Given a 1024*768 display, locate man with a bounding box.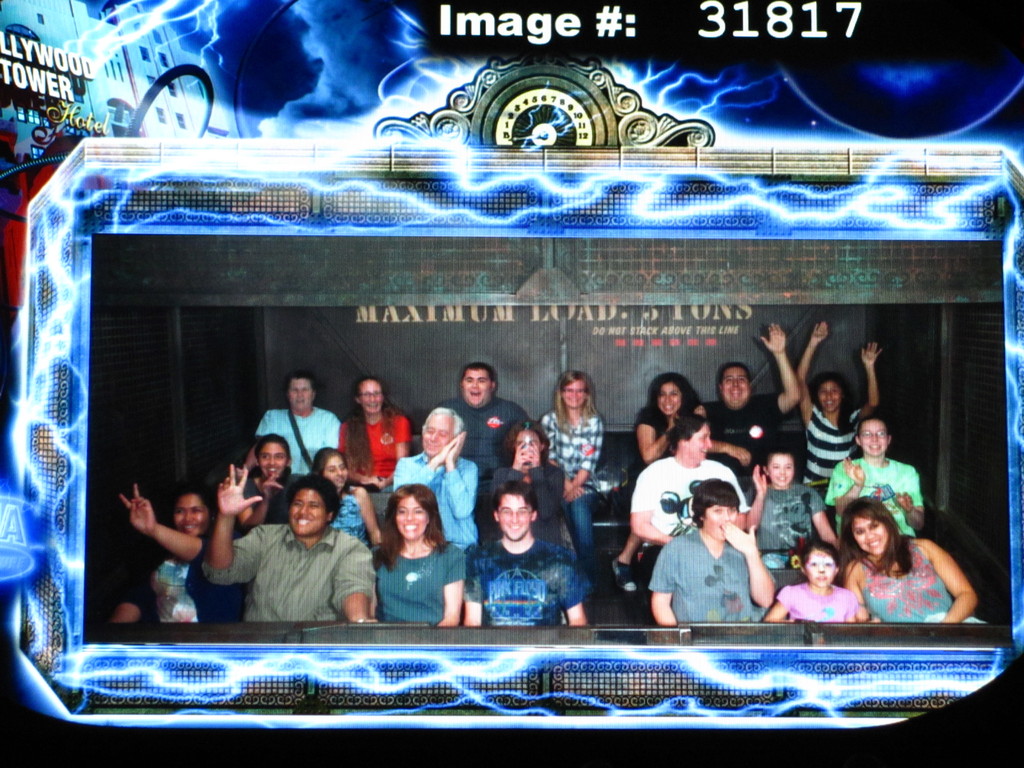
Located: {"left": 431, "top": 364, "right": 531, "bottom": 474}.
